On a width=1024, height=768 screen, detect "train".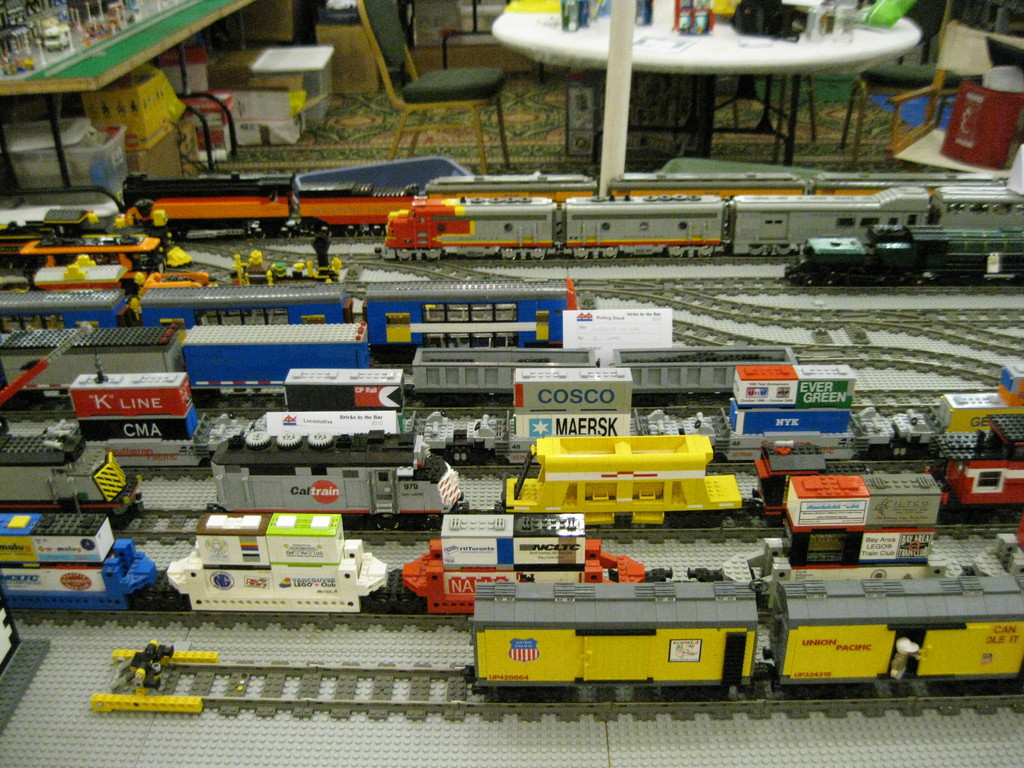
region(783, 227, 1023, 285).
